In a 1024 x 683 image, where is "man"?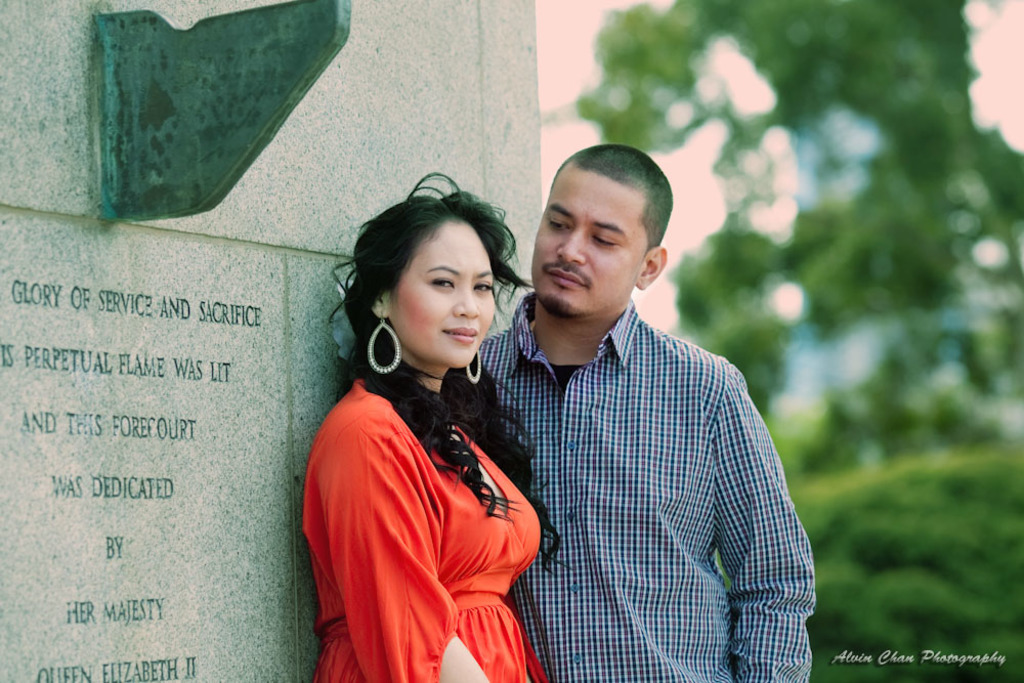
detection(466, 139, 807, 665).
